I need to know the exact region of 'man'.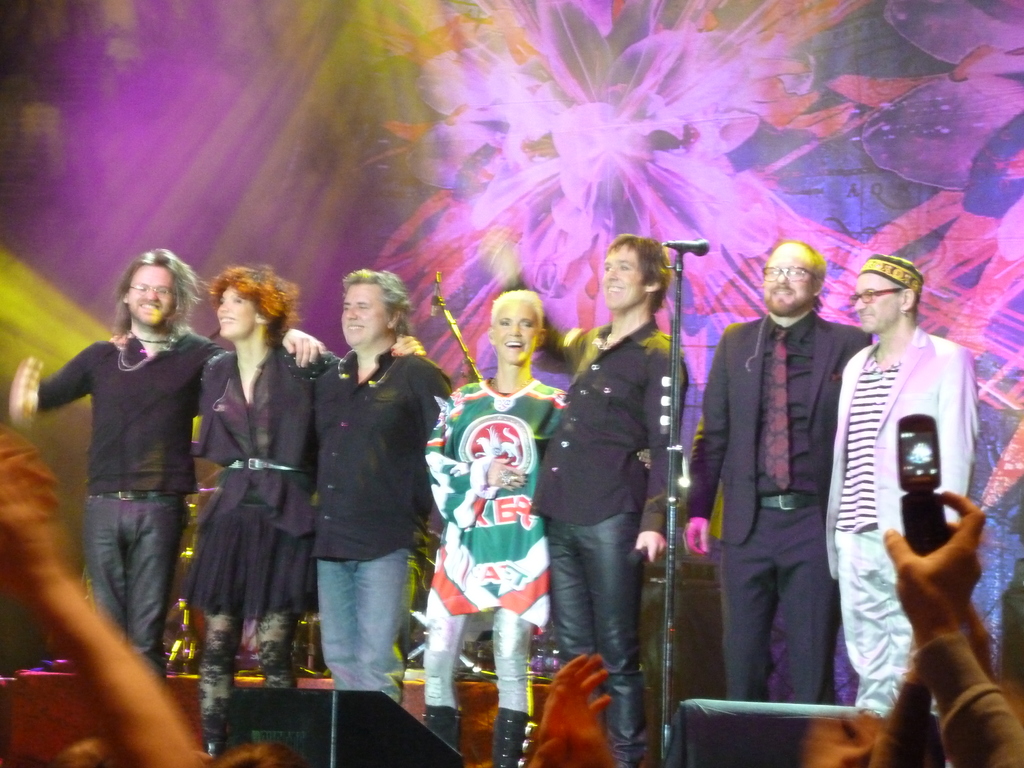
Region: <box>314,268,451,701</box>.
